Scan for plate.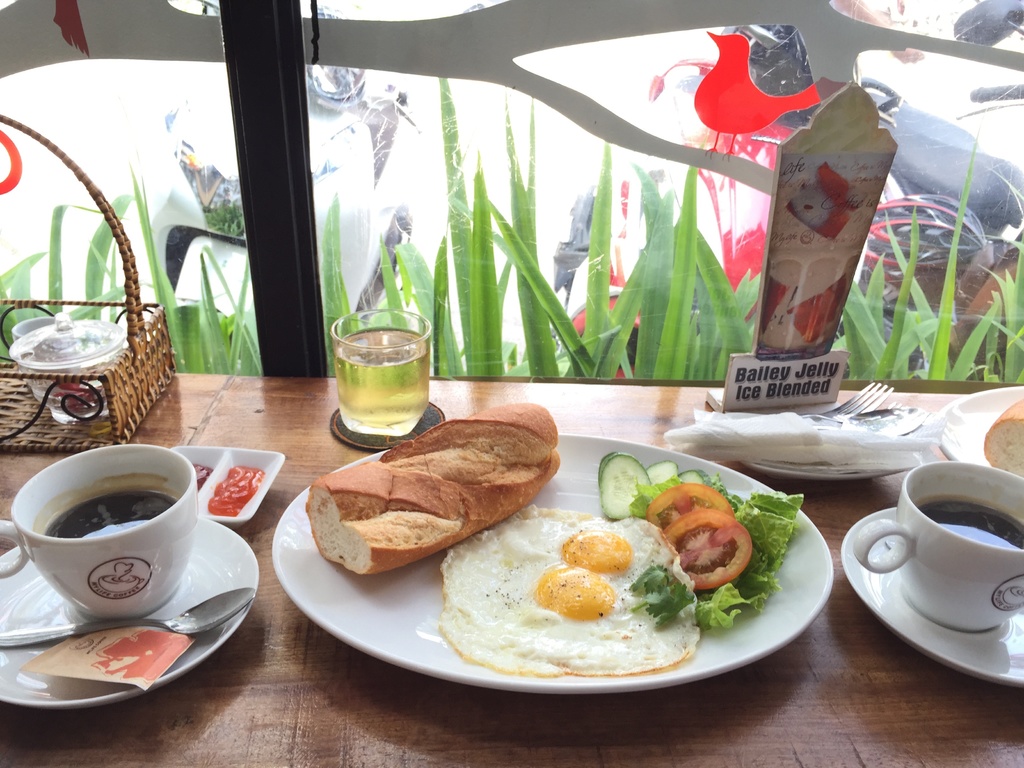
Scan result: box(930, 385, 1023, 472).
